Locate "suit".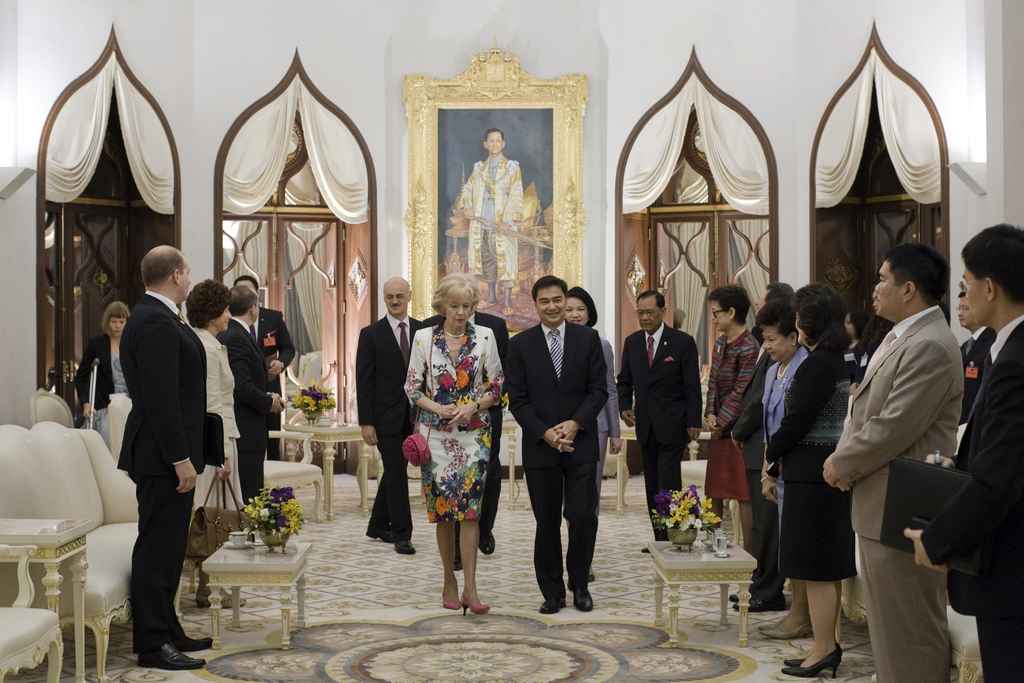
Bounding box: detection(76, 333, 118, 408).
